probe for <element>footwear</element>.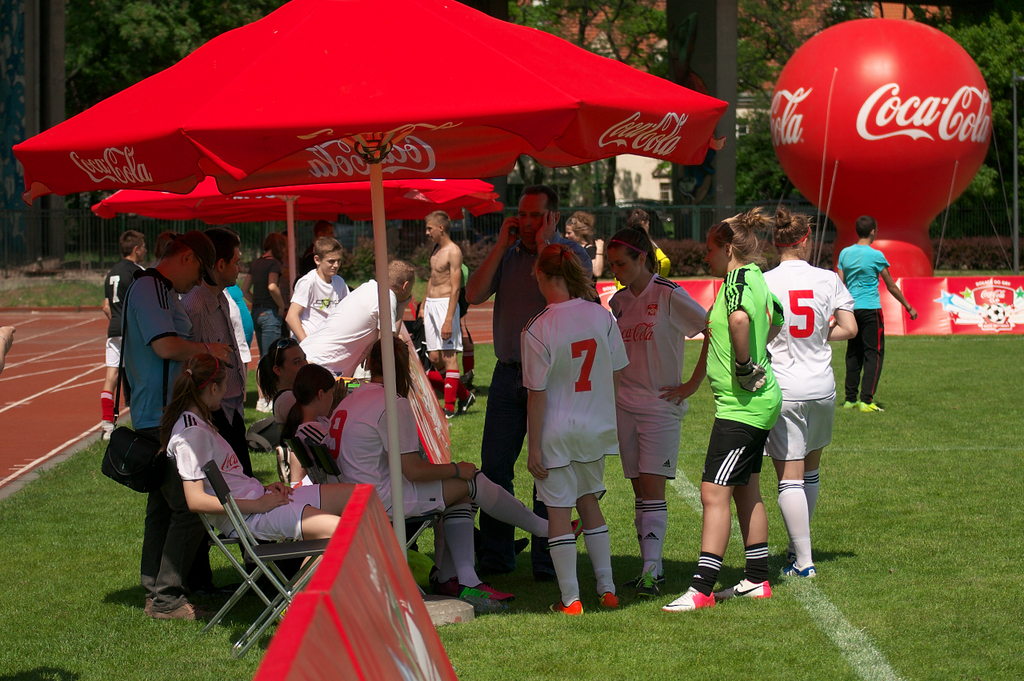
Probe result: 630 565 656 602.
